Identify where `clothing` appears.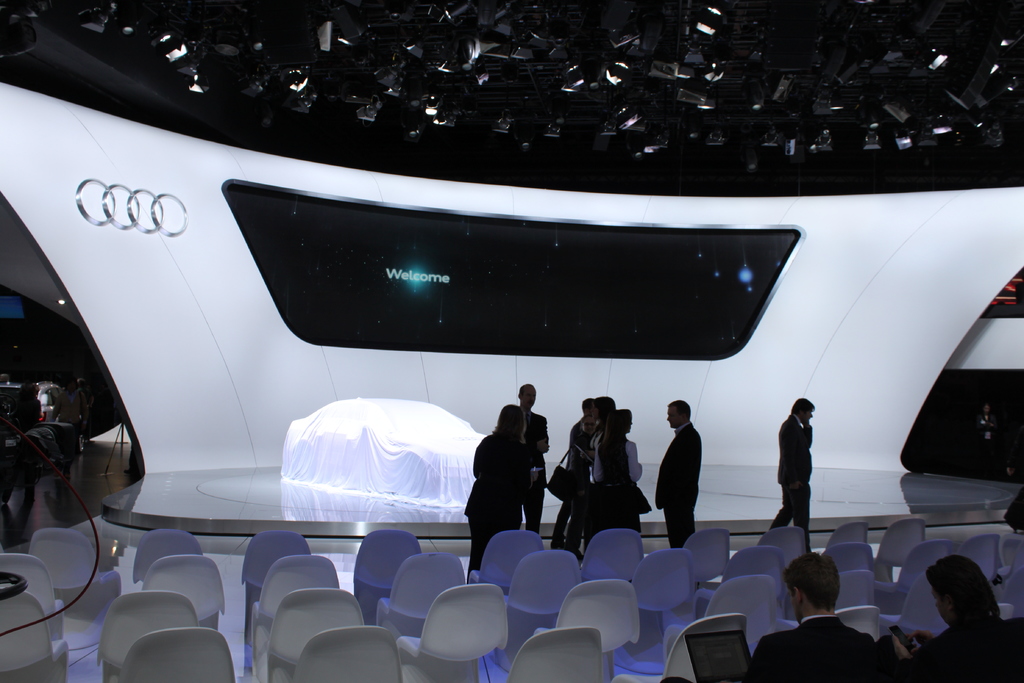
Appears at detection(47, 384, 86, 436).
